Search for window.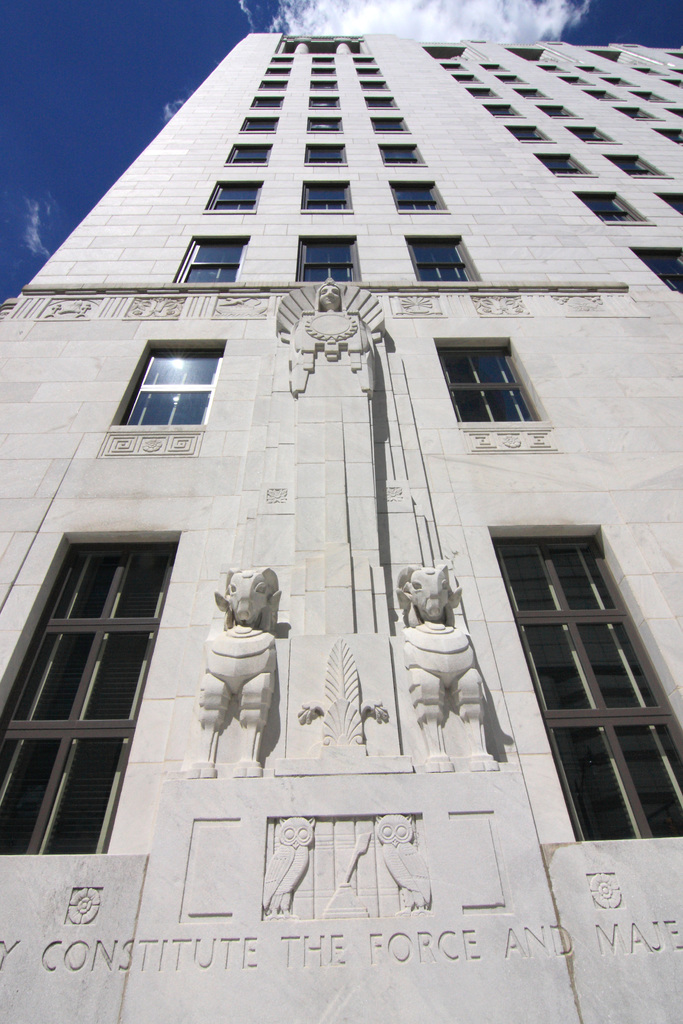
Found at (left=541, top=110, right=564, bottom=124).
